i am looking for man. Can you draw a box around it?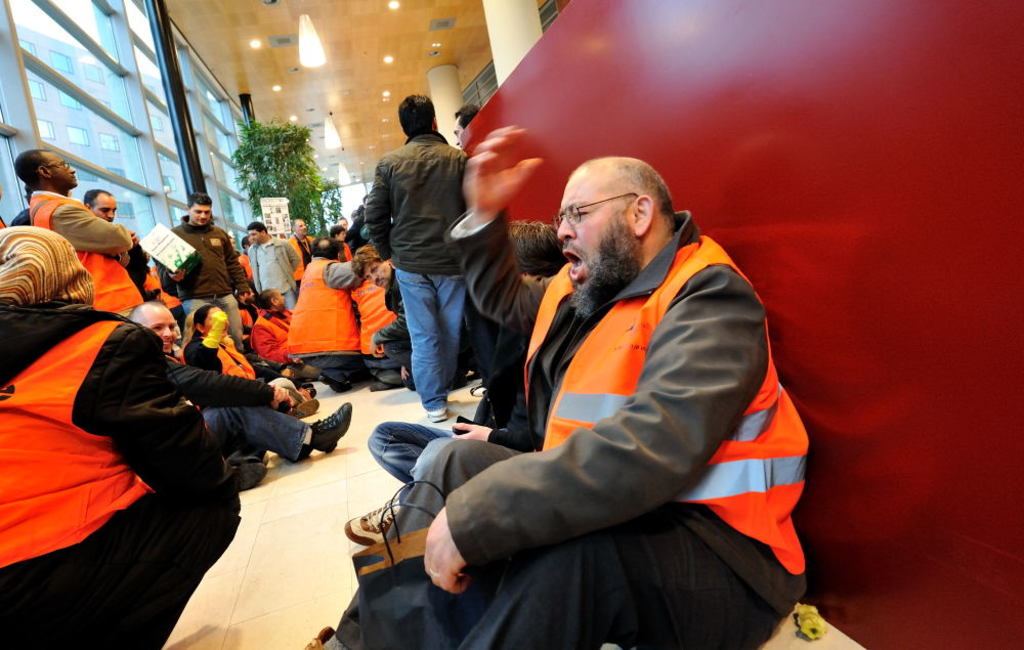
Sure, the bounding box is {"left": 412, "top": 135, "right": 809, "bottom": 645}.
